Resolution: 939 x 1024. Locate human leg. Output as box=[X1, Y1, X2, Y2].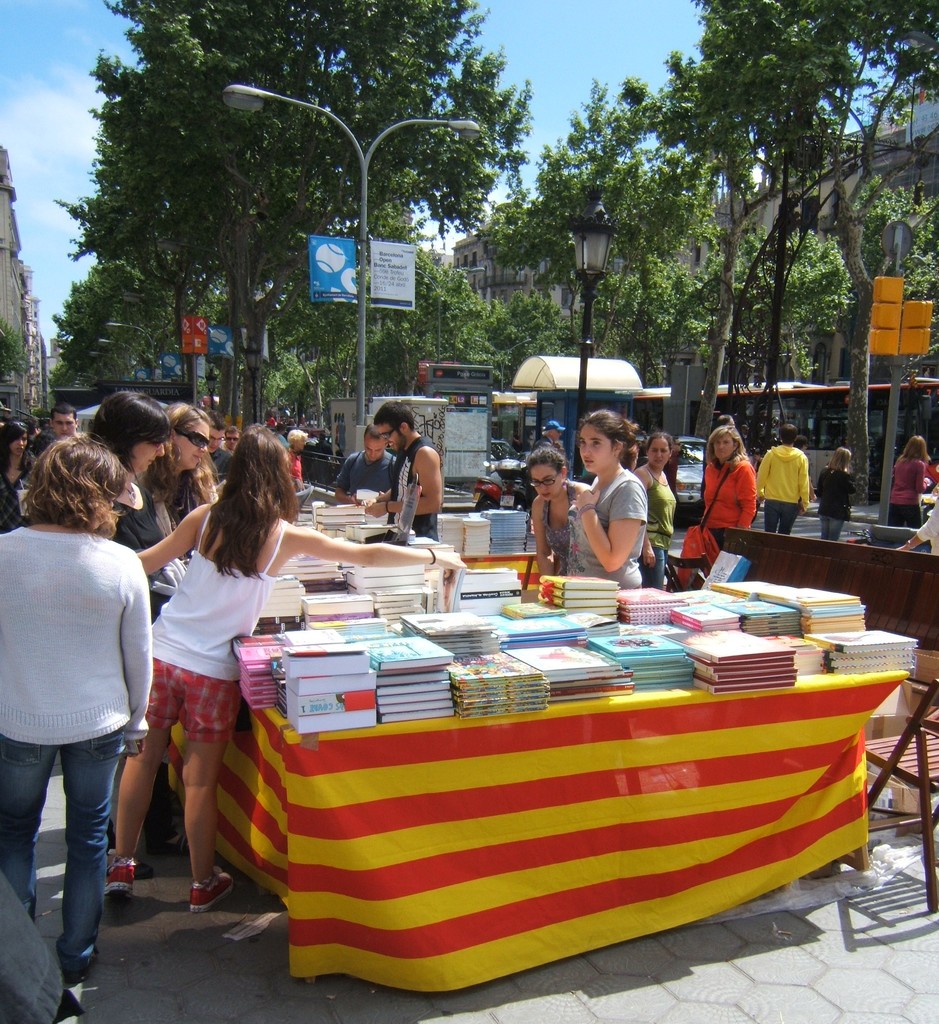
box=[0, 741, 49, 909].
